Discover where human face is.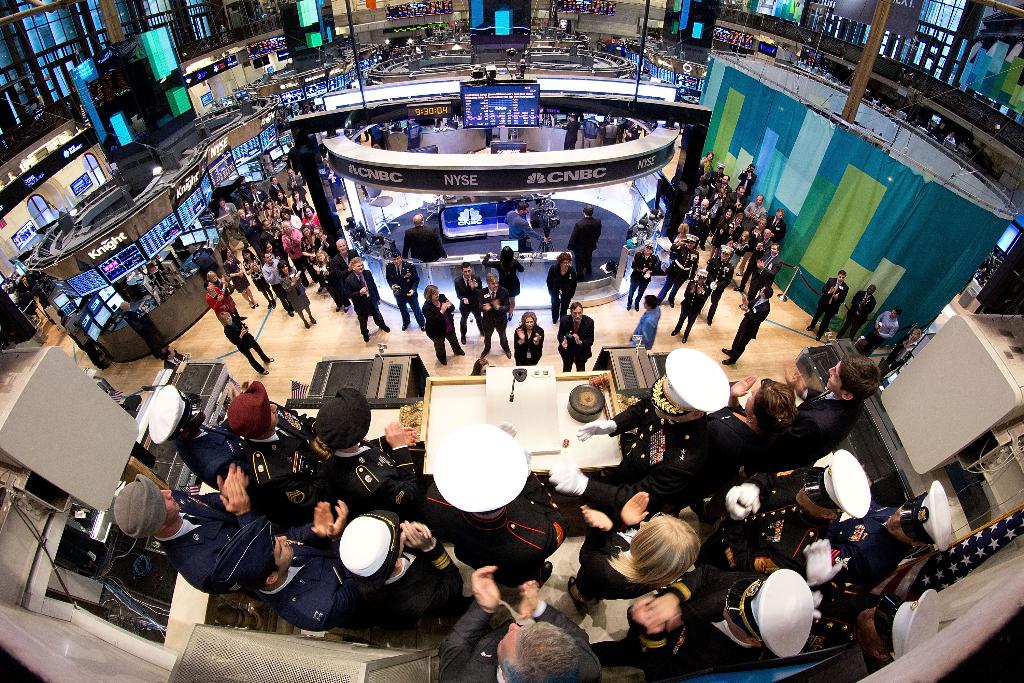
Discovered at l=907, t=330, r=922, b=341.
